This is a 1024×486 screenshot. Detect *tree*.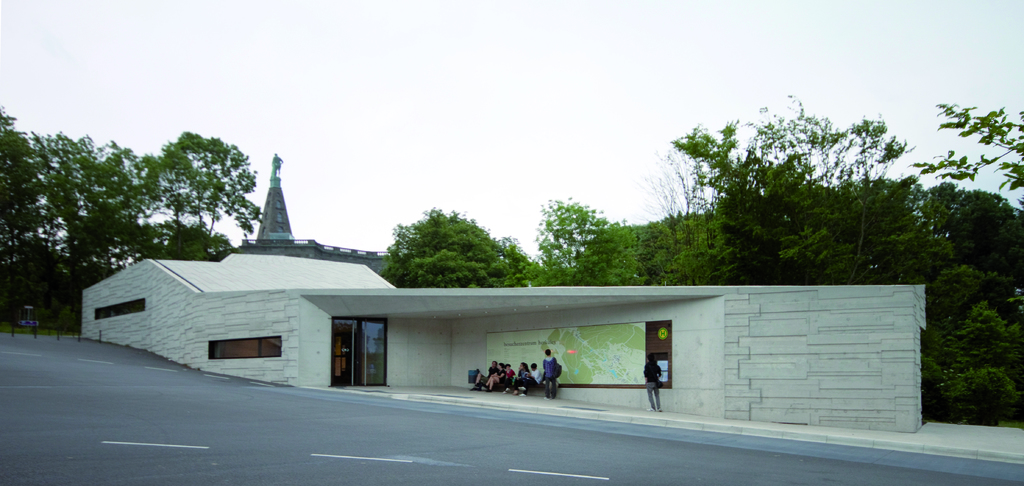
bbox=(669, 90, 911, 277).
